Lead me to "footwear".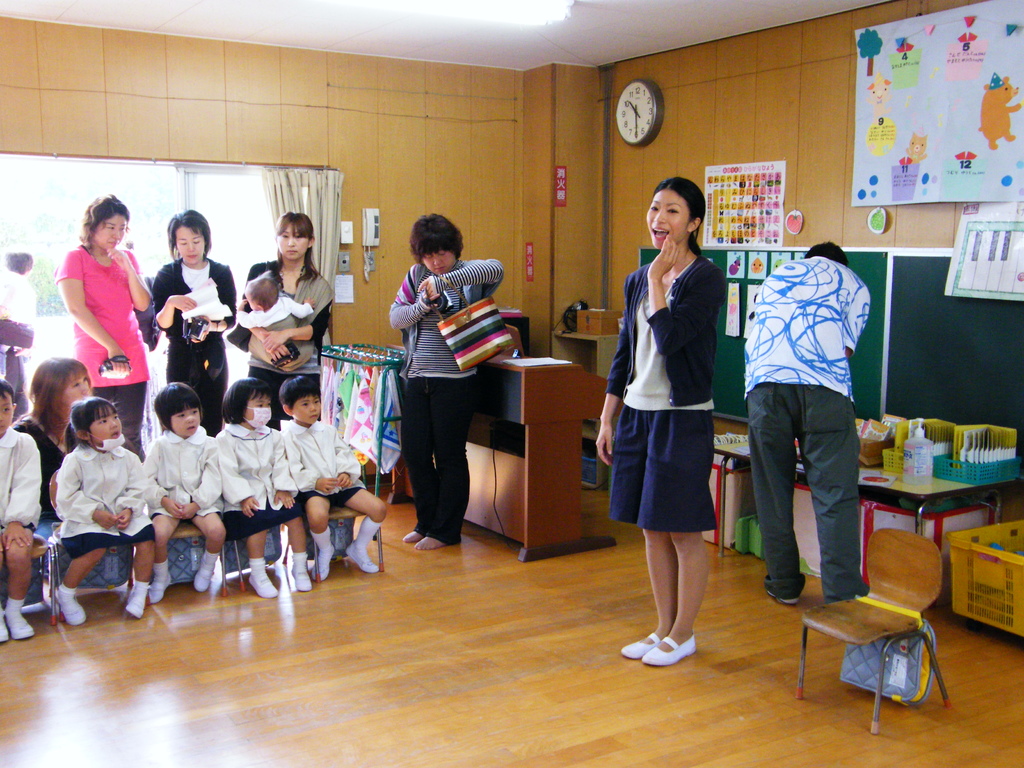
Lead to (350,540,378,577).
